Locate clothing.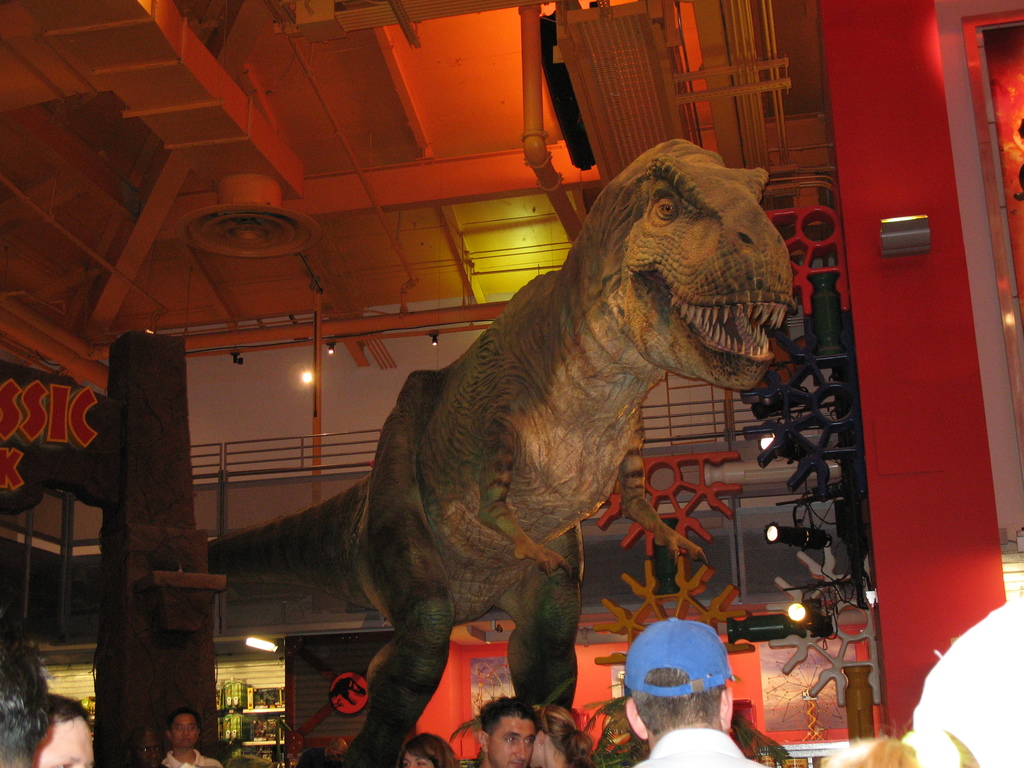
Bounding box: rect(157, 750, 222, 767).
